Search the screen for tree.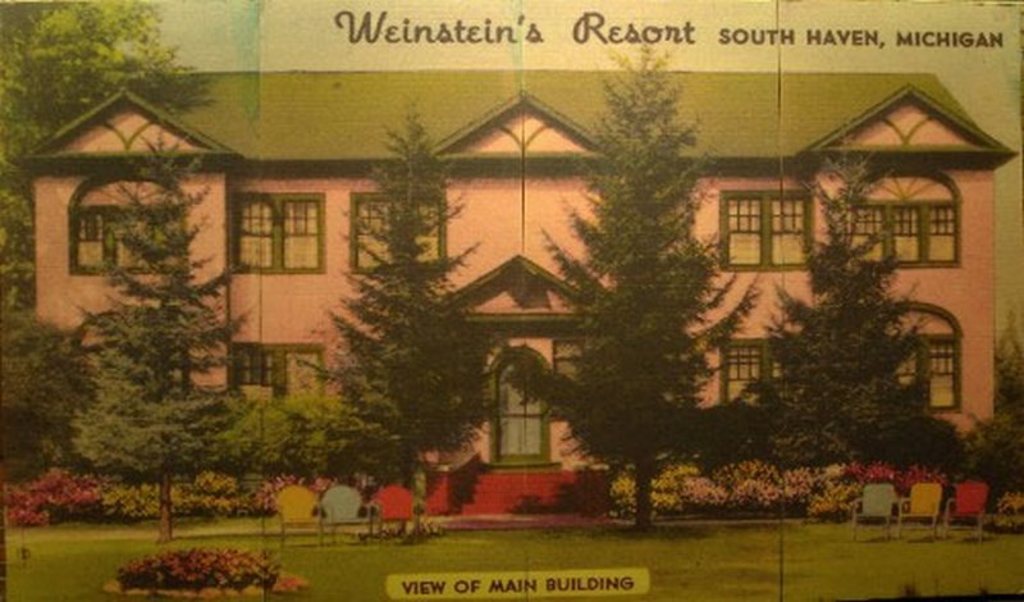
Found at {"left": 282, "top": 101, "right": 507, "bottom": 532}.
